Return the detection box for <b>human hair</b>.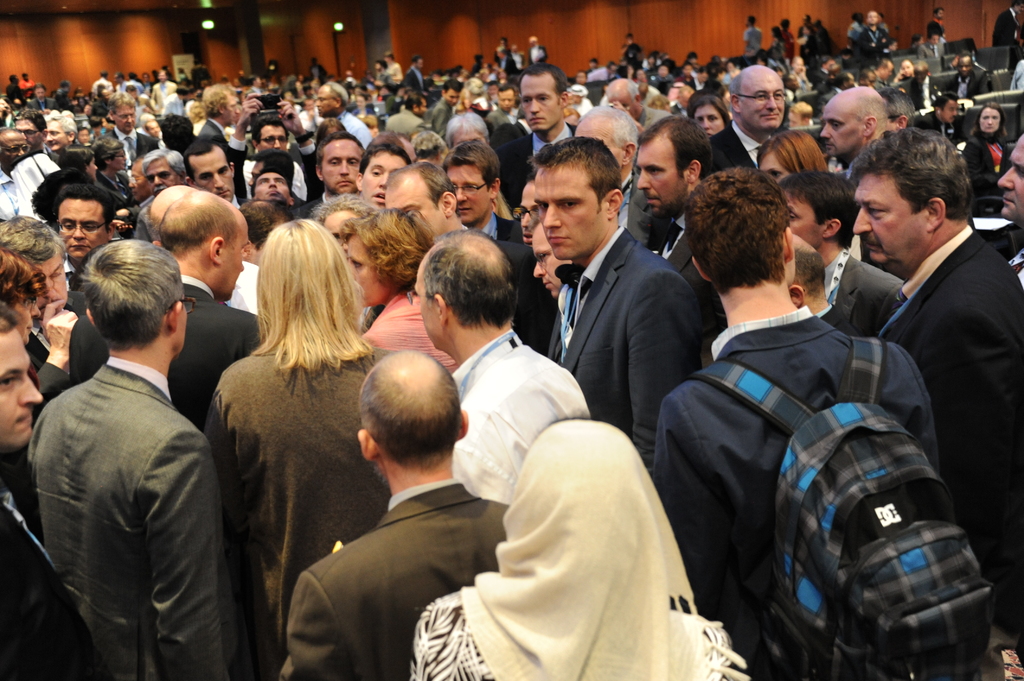
box=[851, 97, 890, 145].
